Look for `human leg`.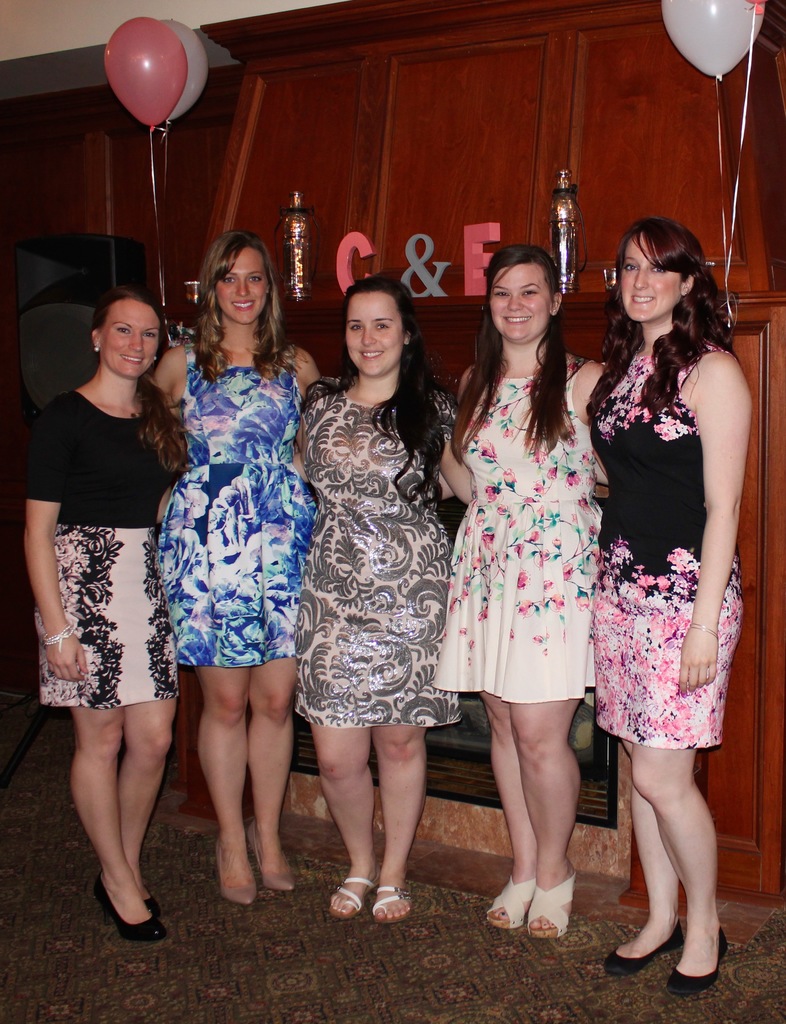
Found: left=515, top=699, right=582, bottom=939.
